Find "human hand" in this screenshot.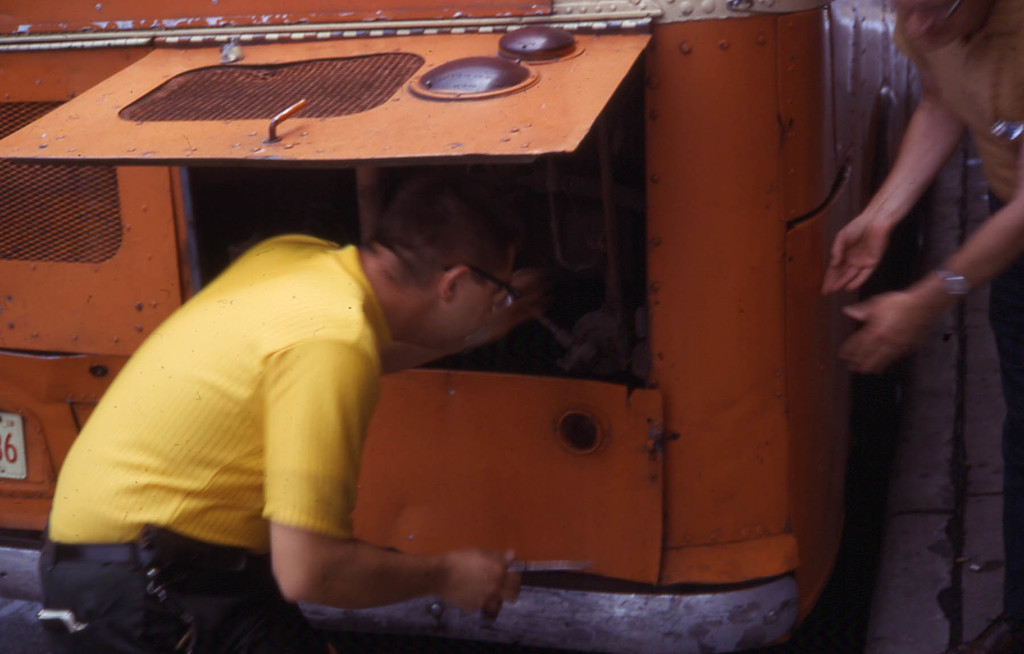
The bounding box for "human hand" is [838,290,934,378].
